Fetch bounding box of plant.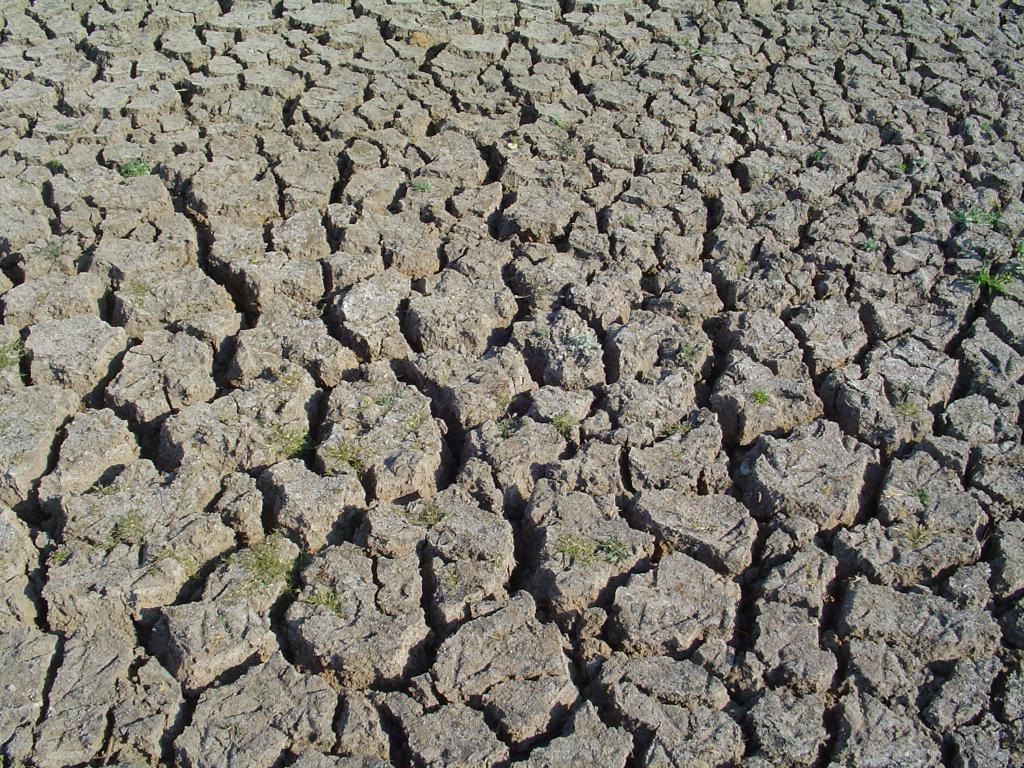
Bbox: locate(948, 202, 998, 226).
